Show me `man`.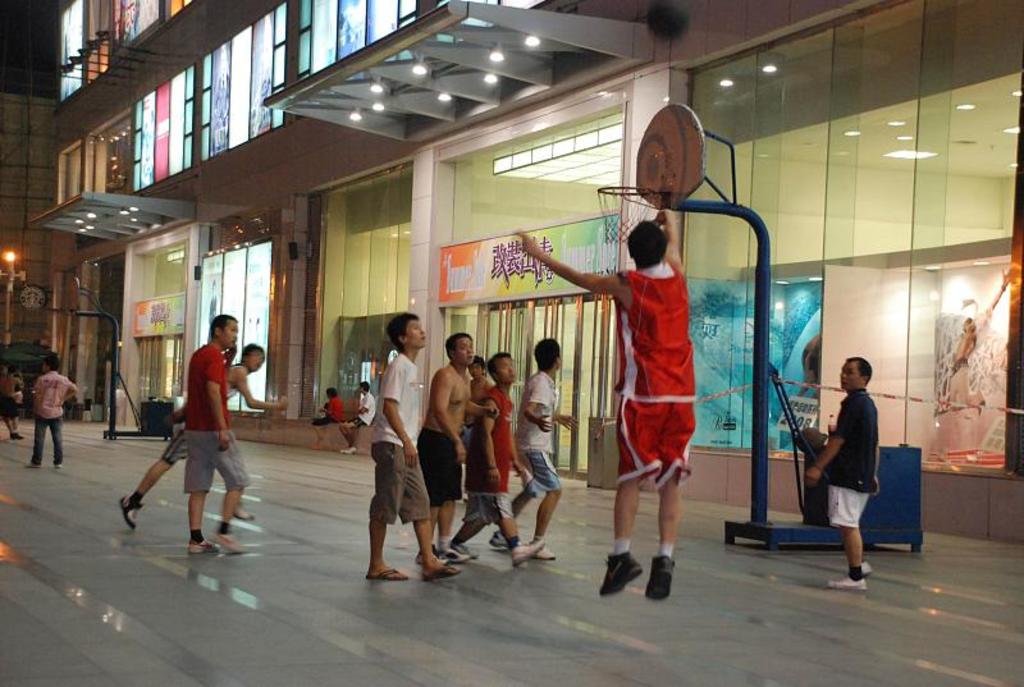
`man` is here: {"left": 515, "top": 198, "right": 699, "bottom": 608}.
